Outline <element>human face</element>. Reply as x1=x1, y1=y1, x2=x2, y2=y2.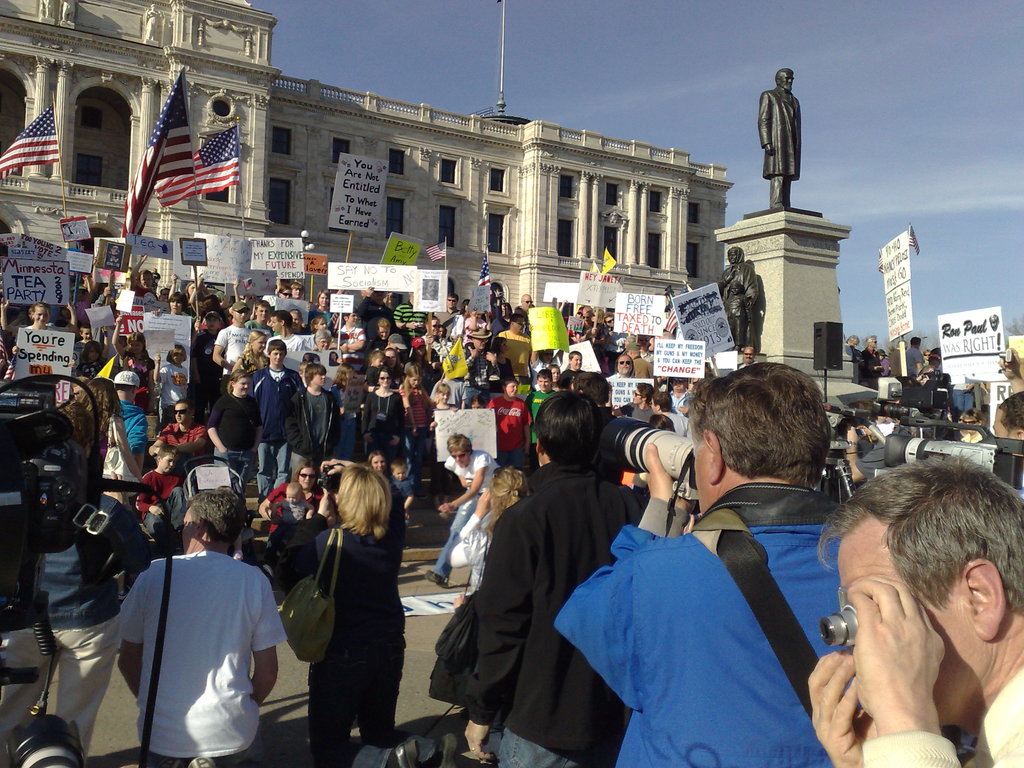
x1=314, y1=375, x2=326, y2=388.
